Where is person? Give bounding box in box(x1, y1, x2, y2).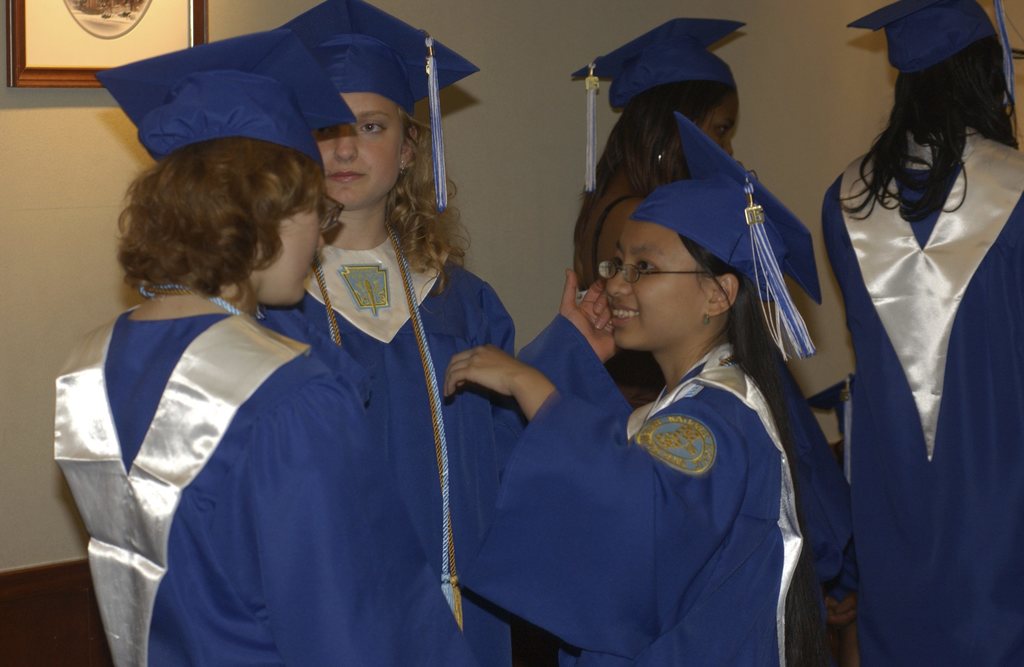
box(82, 15, 503, 666).
